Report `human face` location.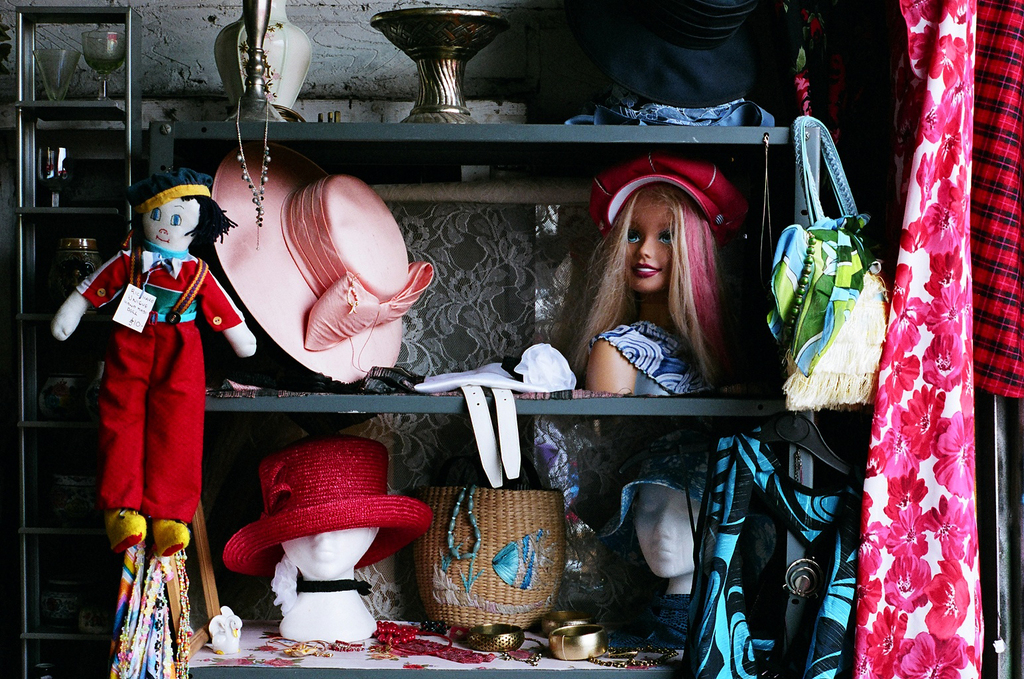
Report: {"left": 141, "top": 197, "right": 199, "bottom": 250}.
